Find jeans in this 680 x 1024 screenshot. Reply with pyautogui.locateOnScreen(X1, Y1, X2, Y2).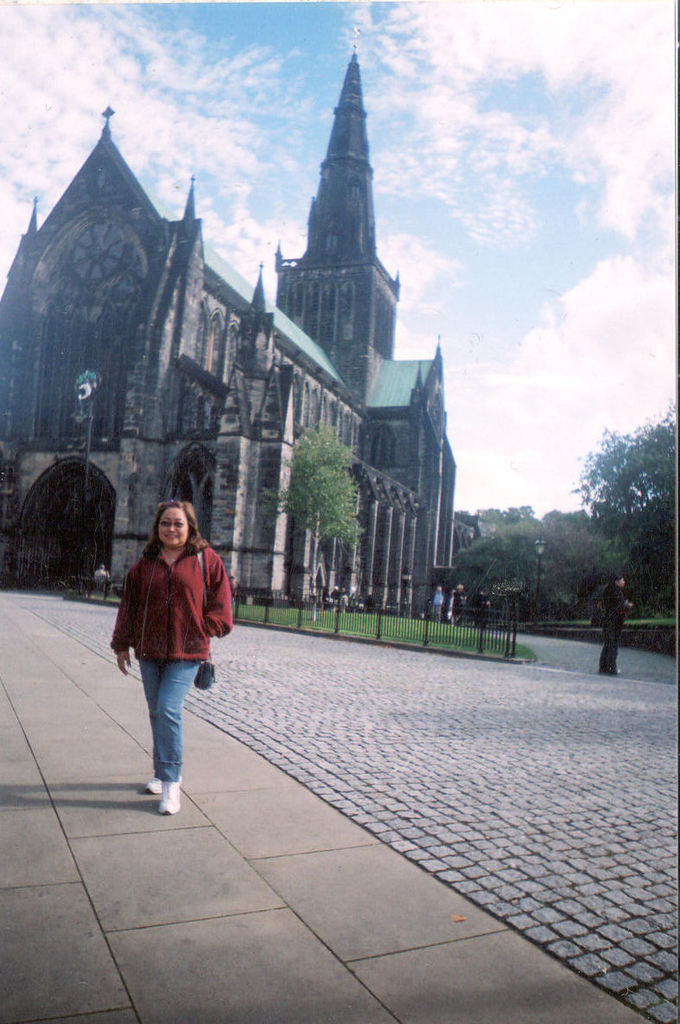
pyautogui.locateOnScreen(139, 655, 200, 785).
